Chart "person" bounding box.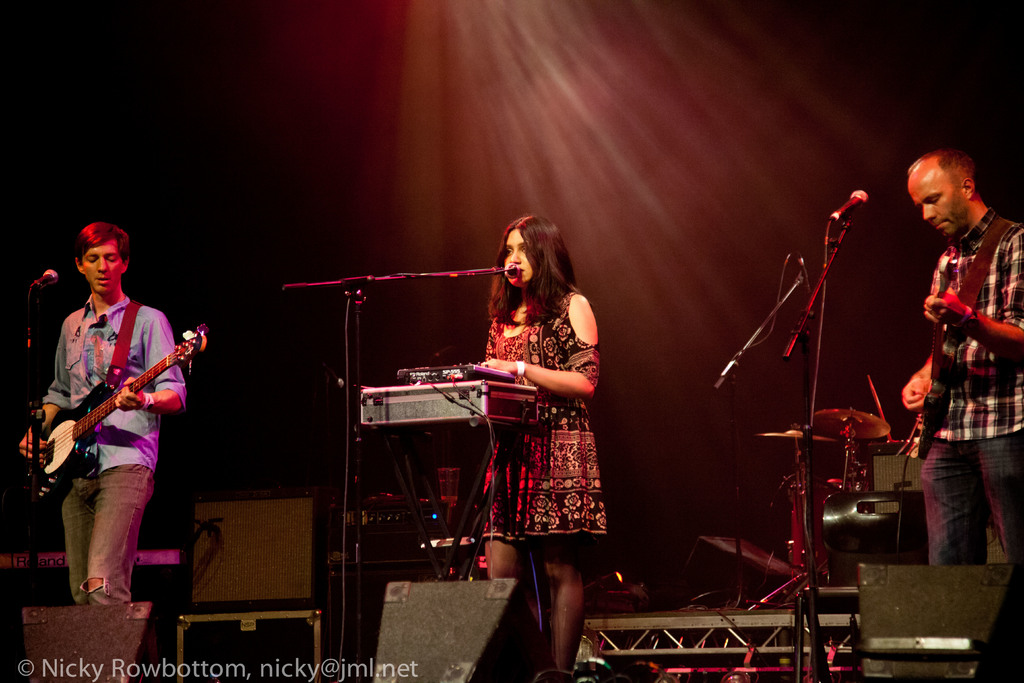
Charted: pyautogui.locateOnScreen(15, 219, 190, 604).
